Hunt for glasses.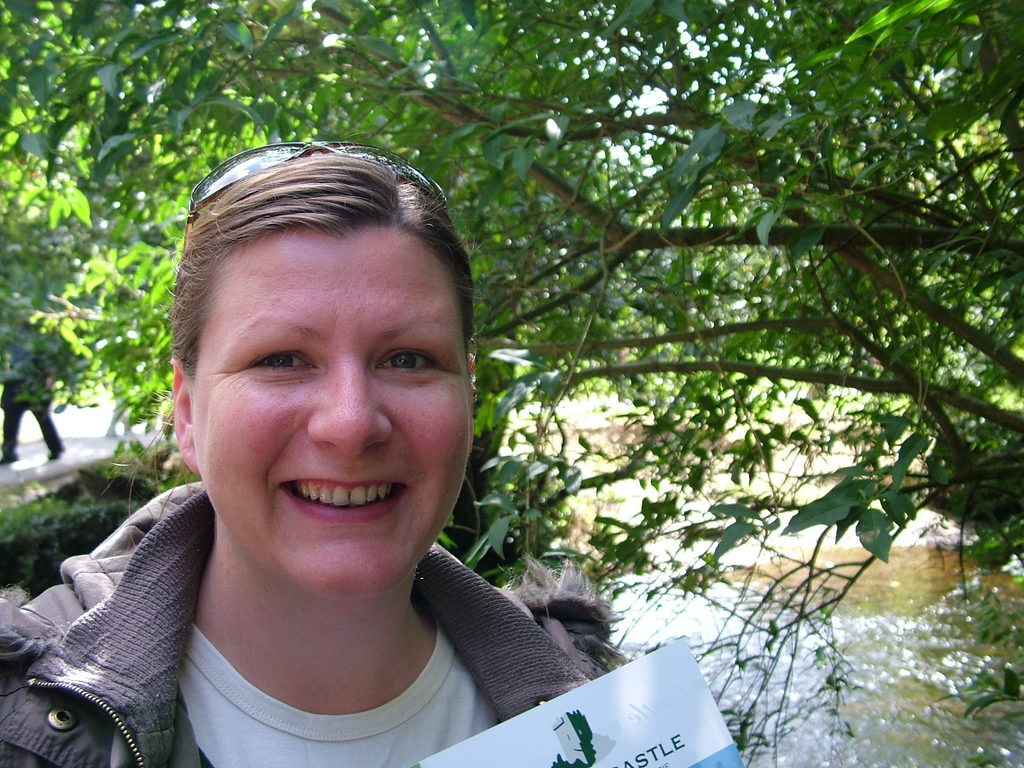
Hunted down at left=181, top=138, right=448, bottom=242.
